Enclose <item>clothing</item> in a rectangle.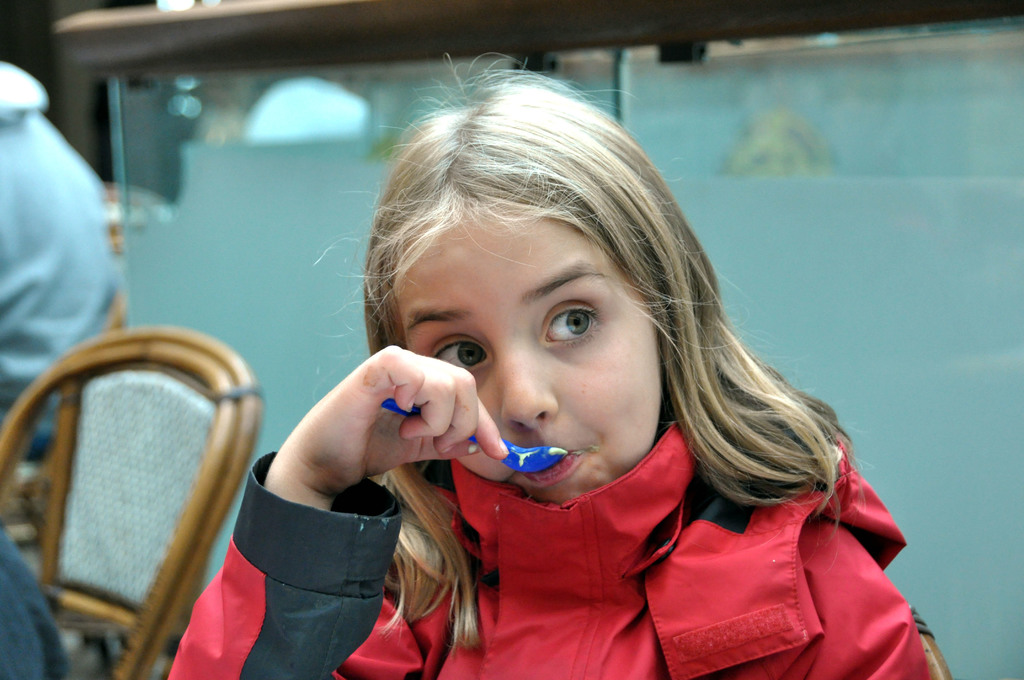
<region>168, 416, 908, 679</region>.
